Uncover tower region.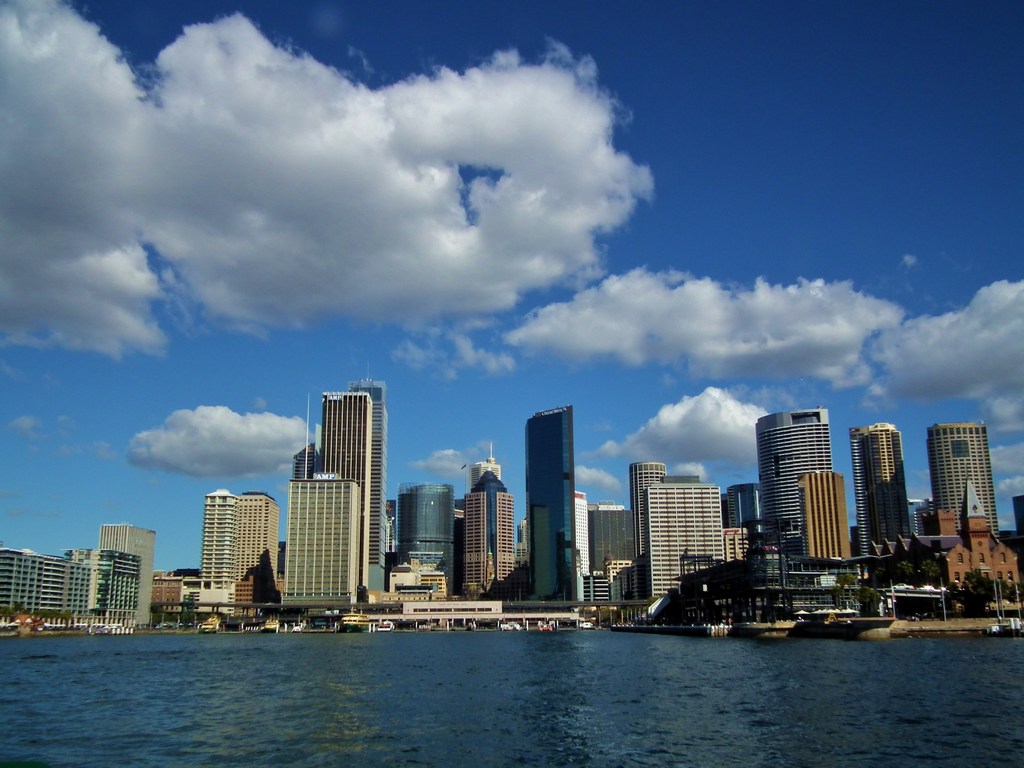
Uncovered: bbox=[643, 476, 727, 605].
